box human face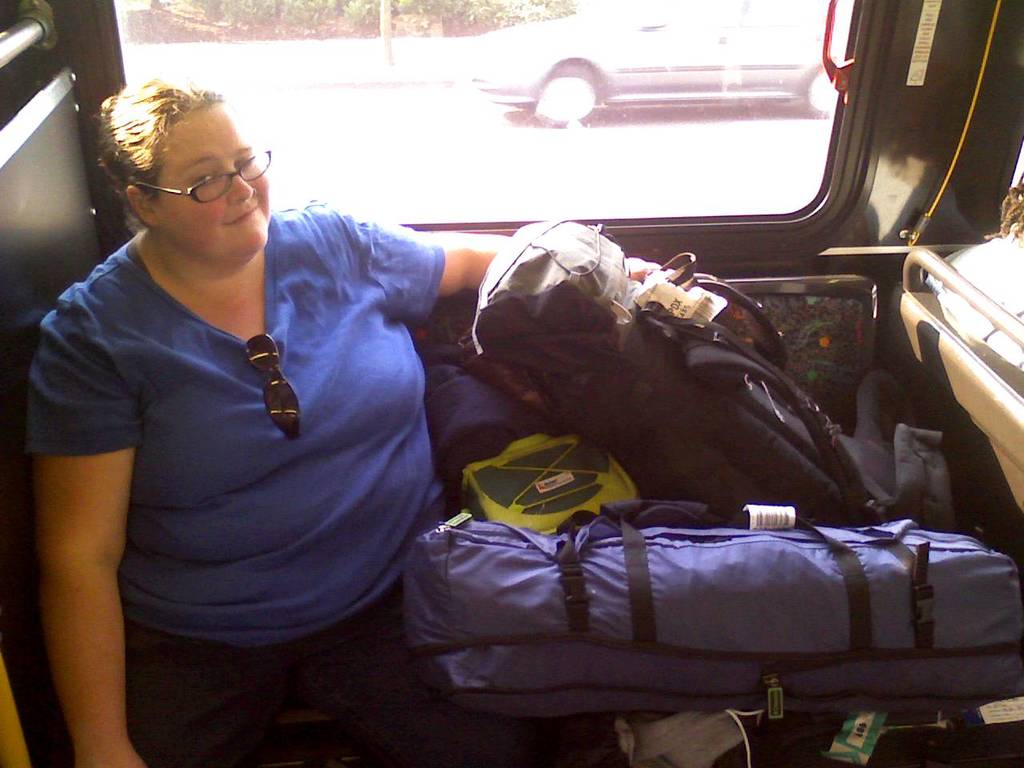
155/101/269/250
